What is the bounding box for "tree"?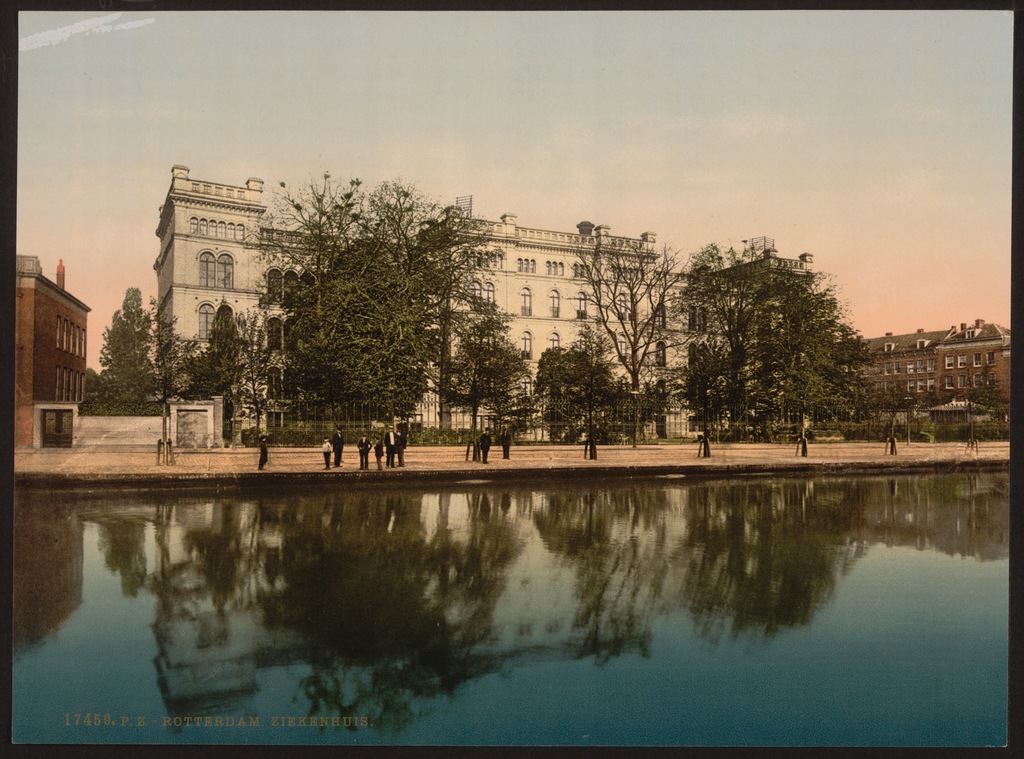
[267, 160, 527, 455].
